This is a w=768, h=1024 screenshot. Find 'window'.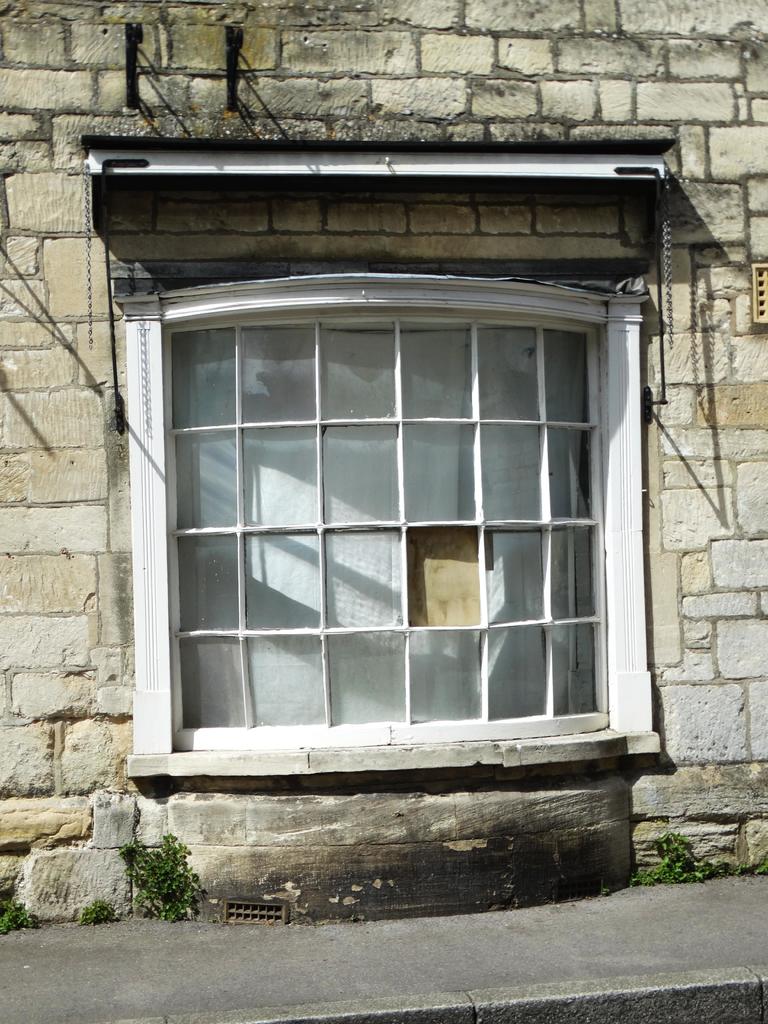
Bounding box: (113, 244, 654, 794).
